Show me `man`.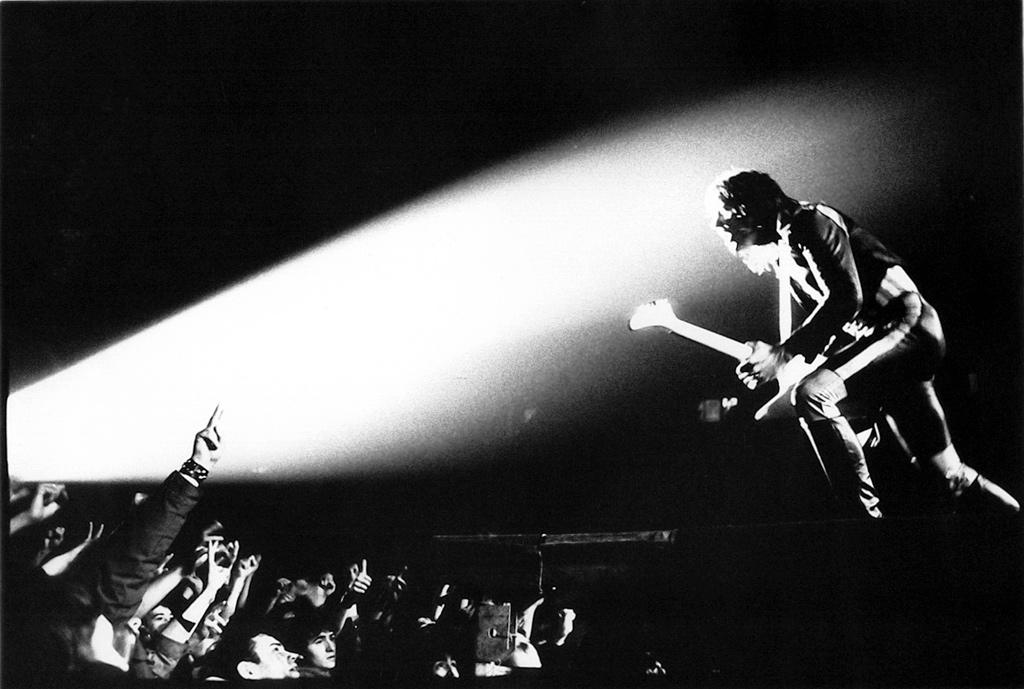
`man` is here: crop(208, 626, 297, 682).
